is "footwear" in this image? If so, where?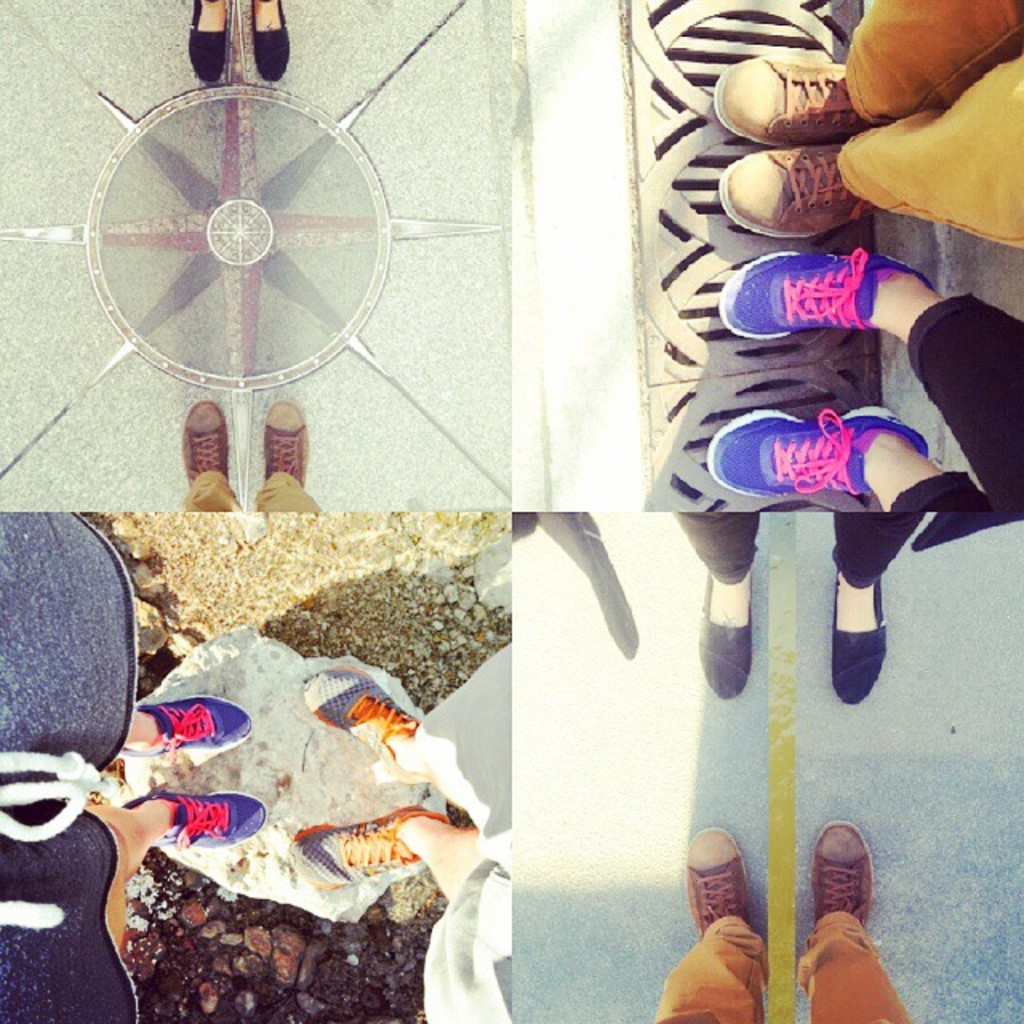
Yes, at region(299, 664, 421, 787).
